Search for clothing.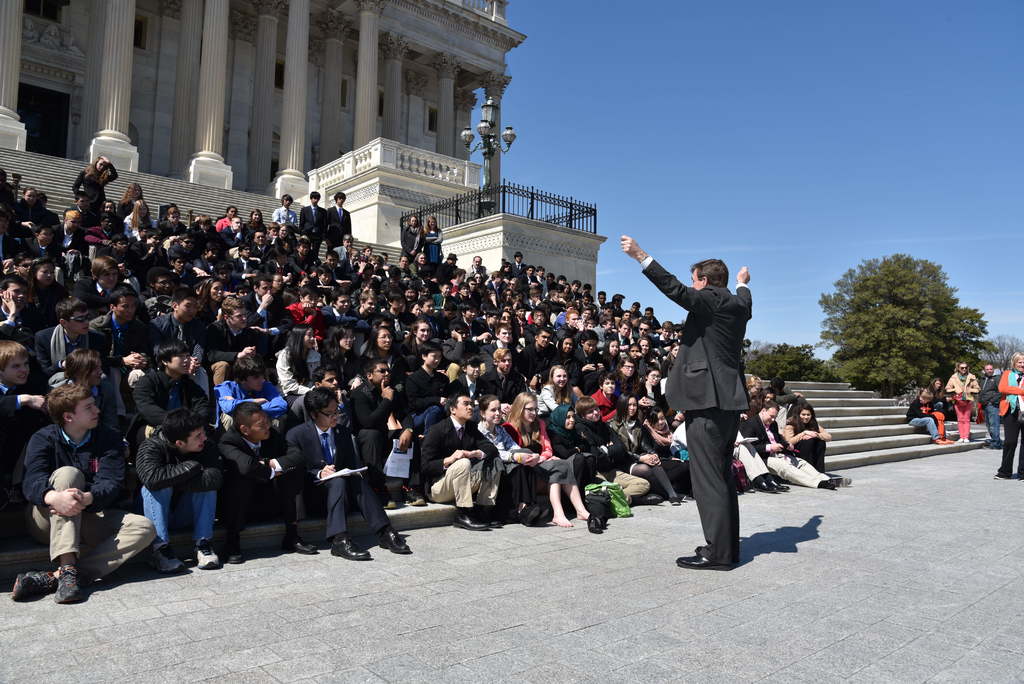
Found at x1=950 y1=372 x2=981 y2=435.
